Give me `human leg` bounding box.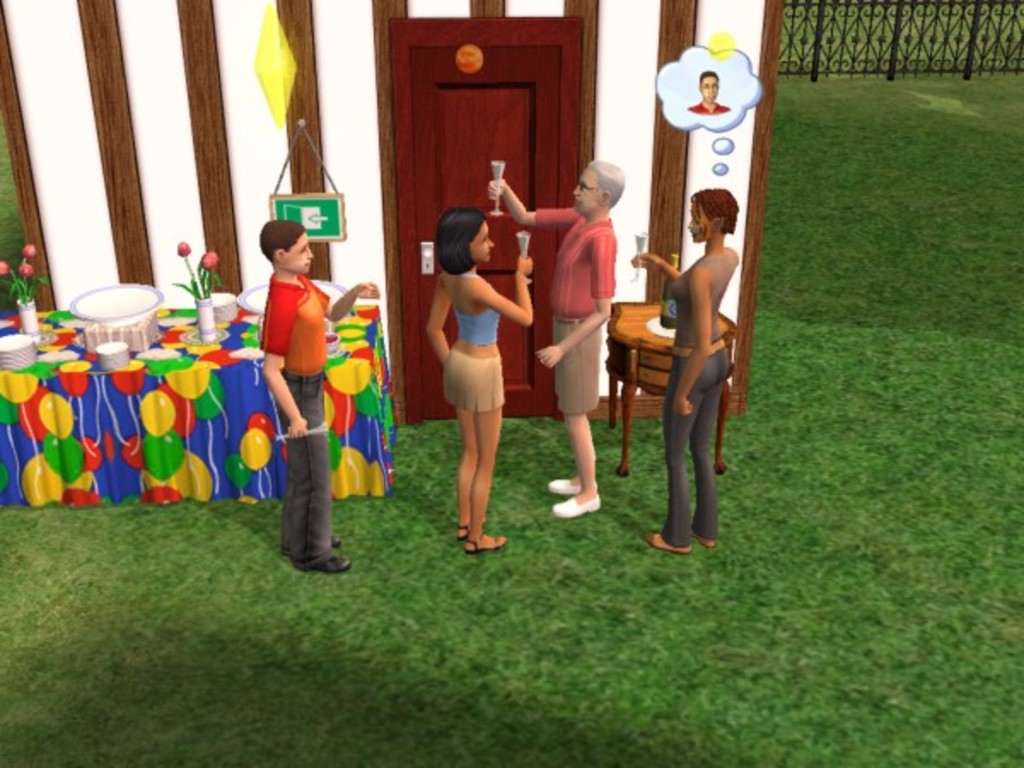
x1=275, y1=377, x2=355, y2=570.
